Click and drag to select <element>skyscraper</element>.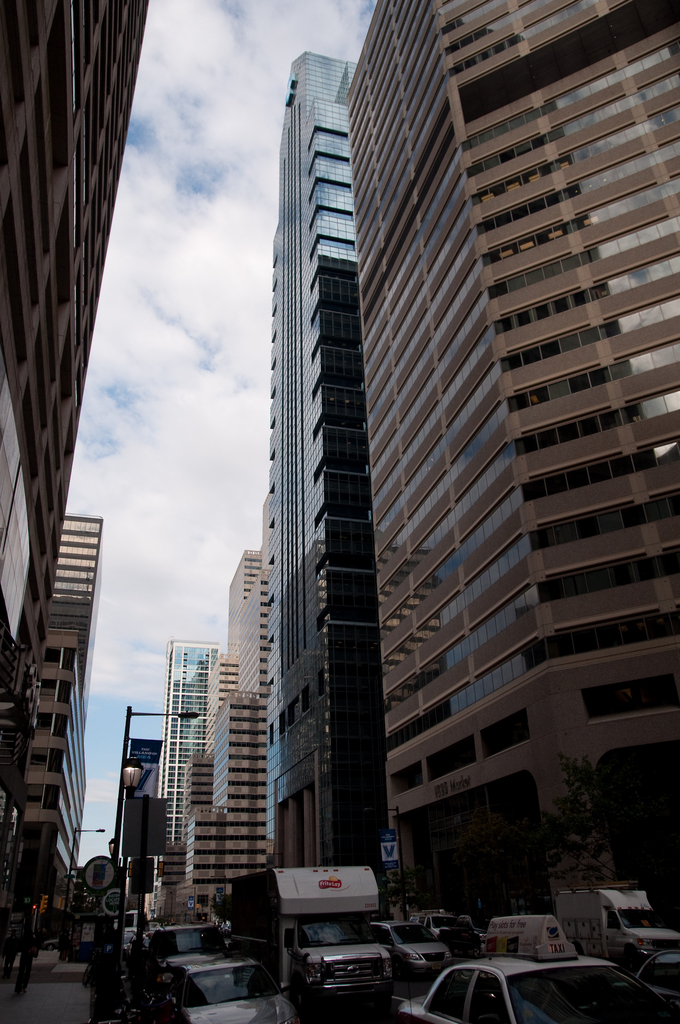
Selection: Rect(267, 53, 389, 910).
